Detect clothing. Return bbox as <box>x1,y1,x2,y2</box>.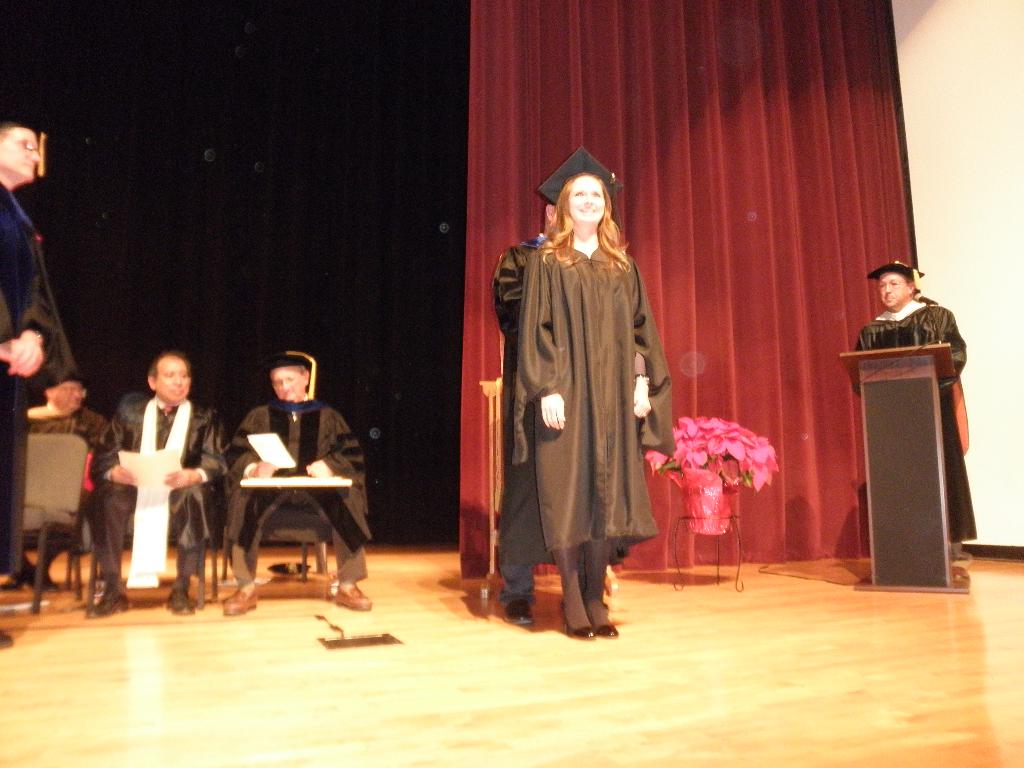
<box>489,232,632,610</box>.
